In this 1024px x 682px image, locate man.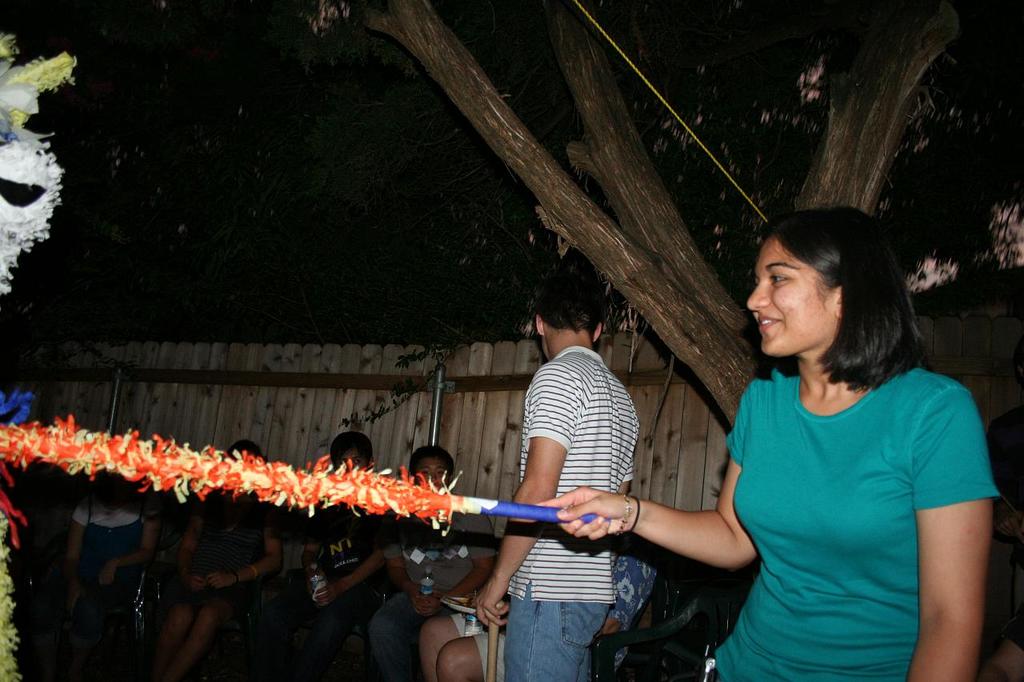
Bounding box: (473, 269, 642, 681).
